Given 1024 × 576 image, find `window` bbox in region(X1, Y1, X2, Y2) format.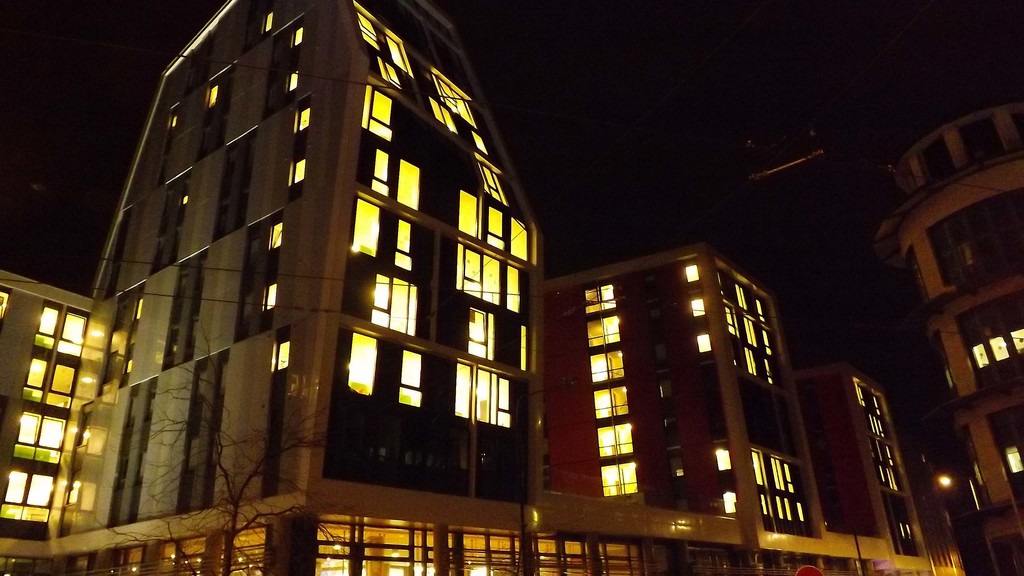
region(464, 303, 499, 361).
